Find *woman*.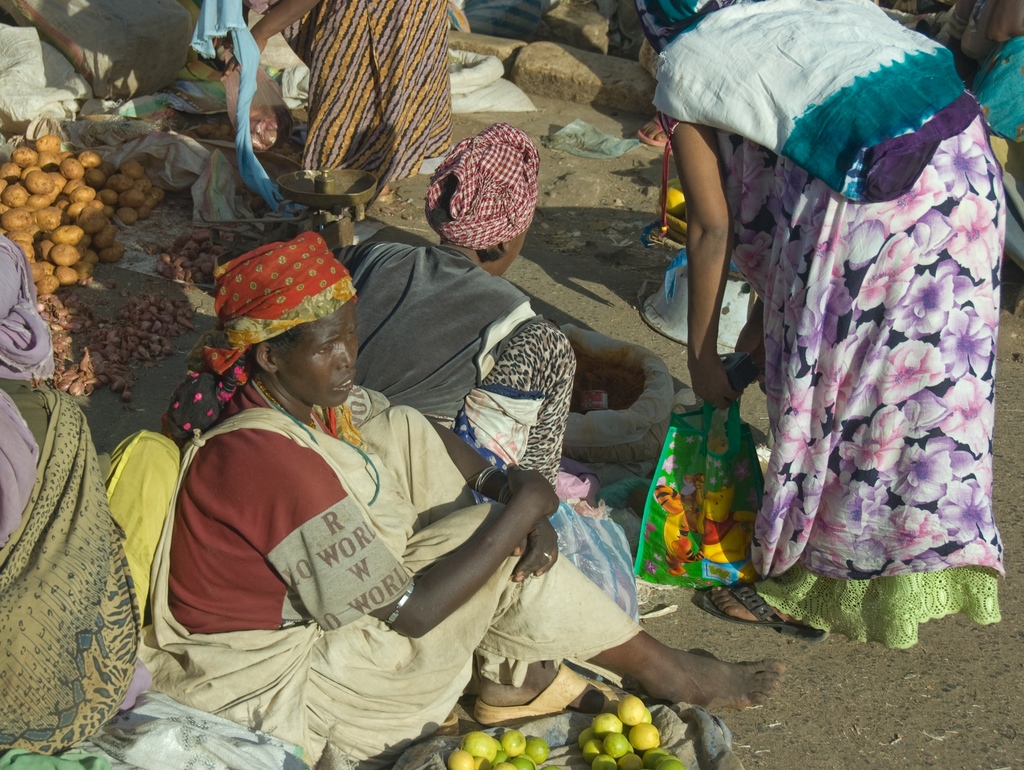
detection(100, 246, 791, 769).
